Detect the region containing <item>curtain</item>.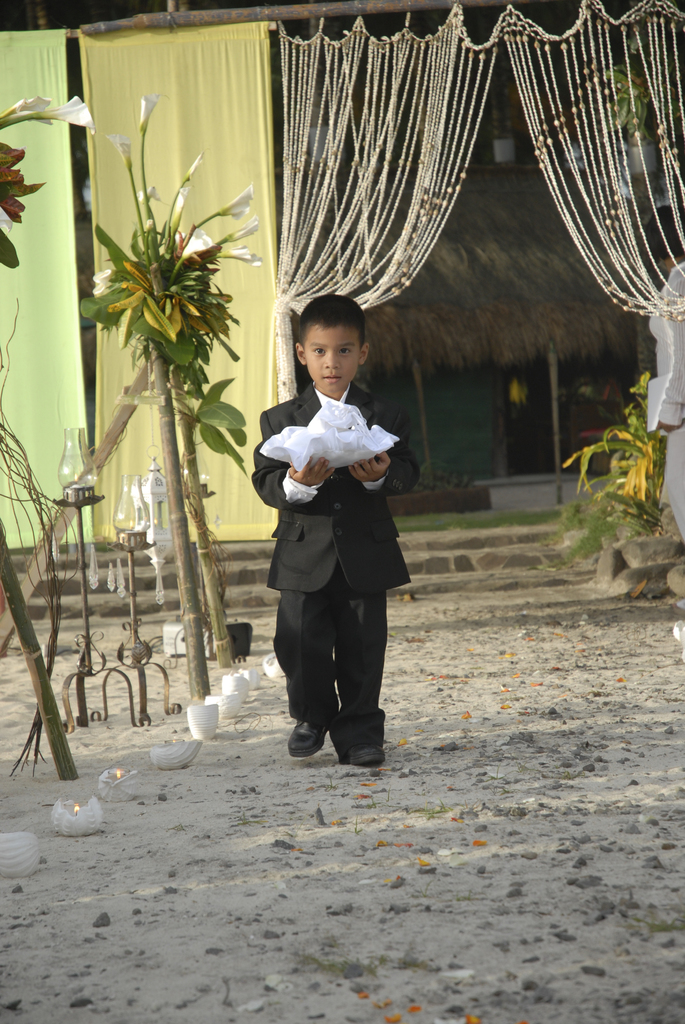
bbox(67, 15, 295, 540).
